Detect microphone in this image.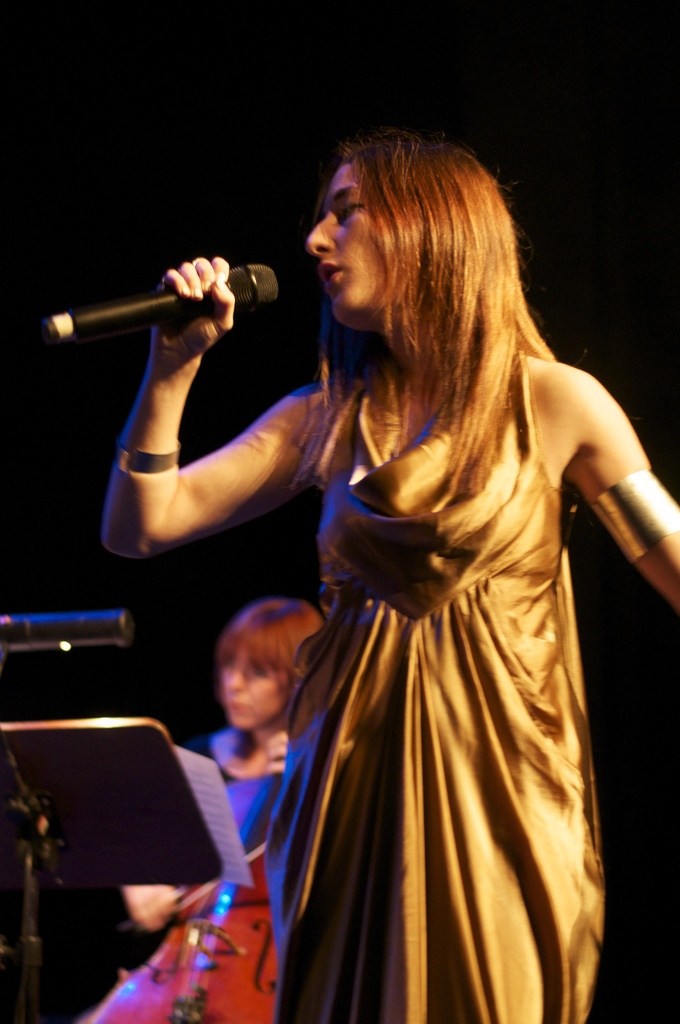
Detection: {"left": 49, "top": 247, "right": 290, "bottom": 358}.
